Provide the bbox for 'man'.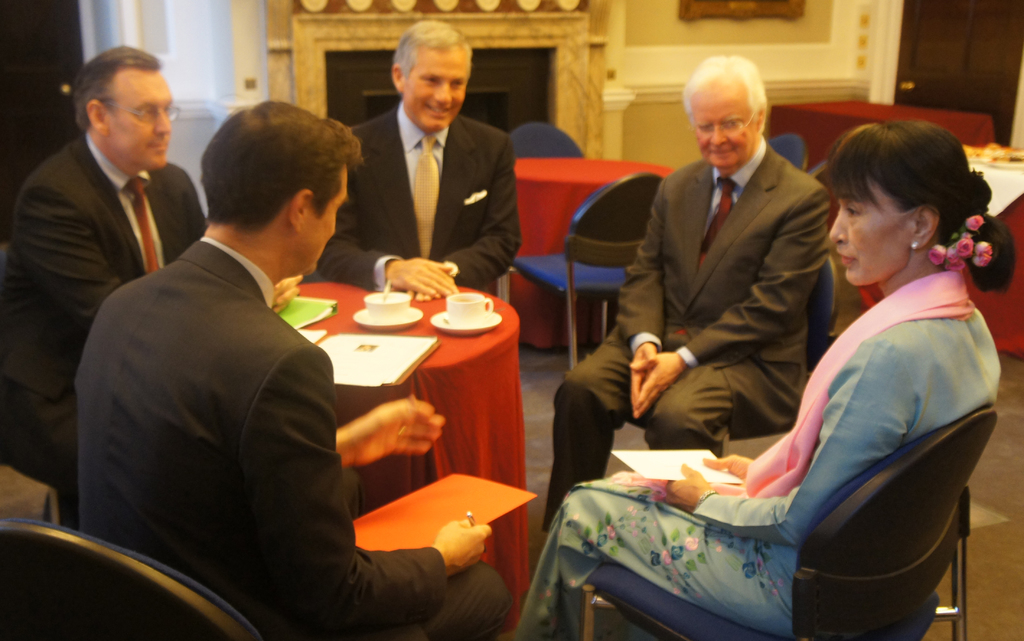
left=11, top=48, right=218, bottom=530.
